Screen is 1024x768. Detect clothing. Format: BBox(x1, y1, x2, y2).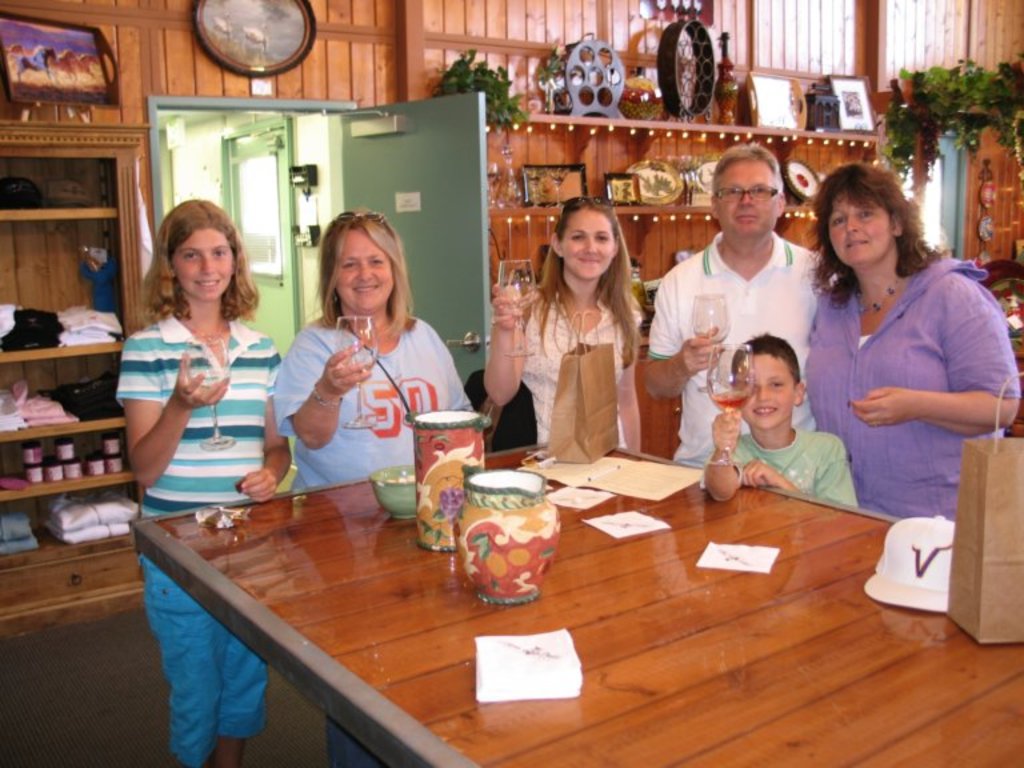
BBox(273, 311, 475, 767).
